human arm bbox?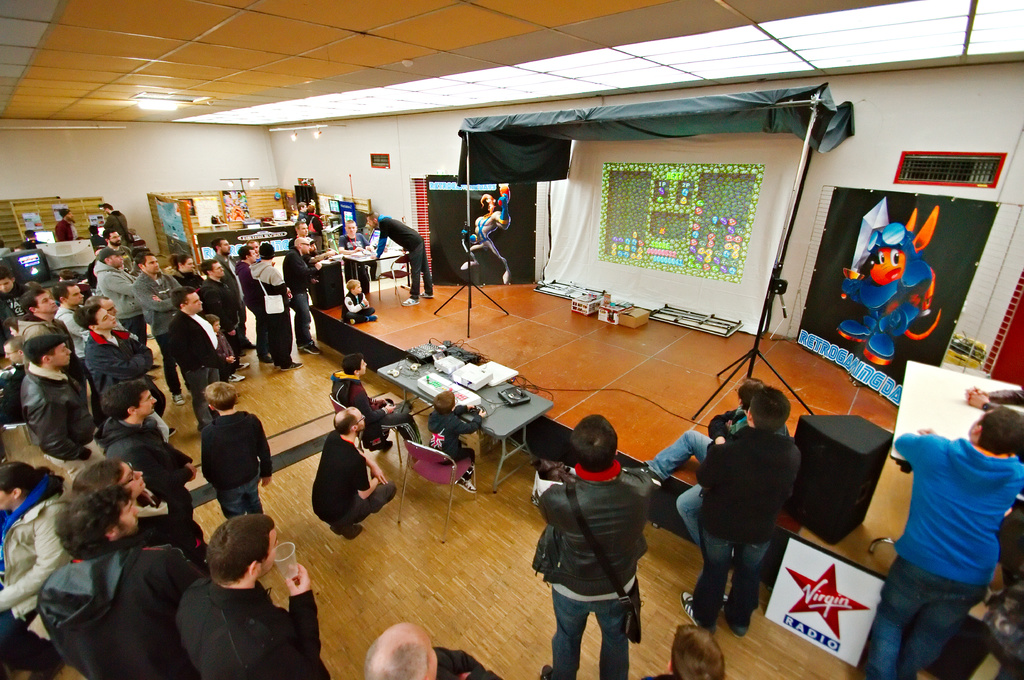
<region>227, 342, 234, 356</region>
